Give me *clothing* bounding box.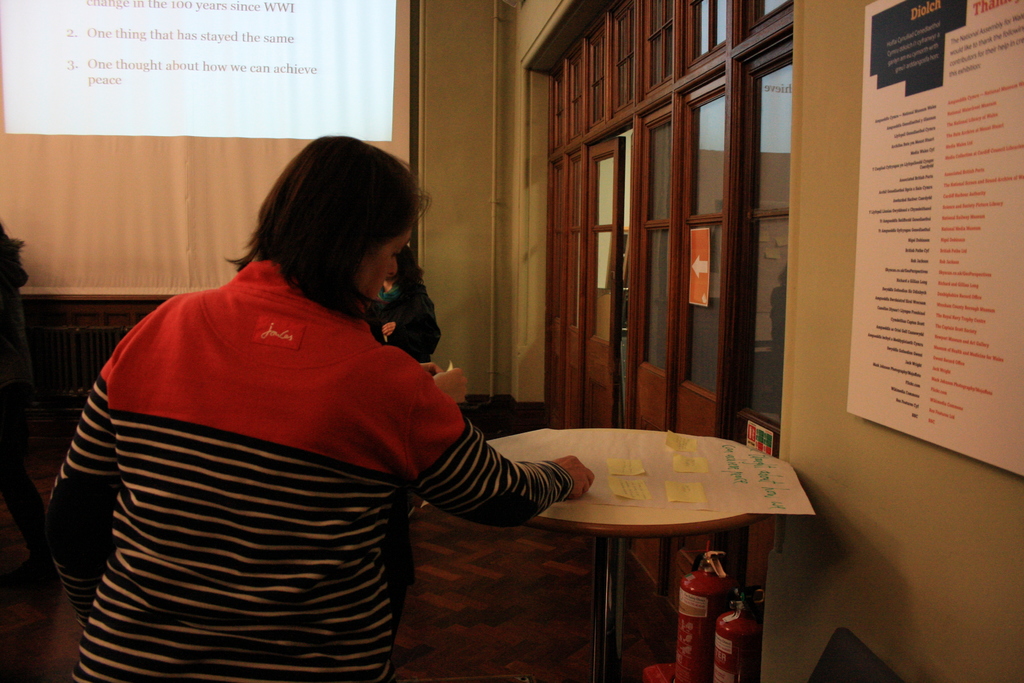
BBox(361, 274, 441, 370).
